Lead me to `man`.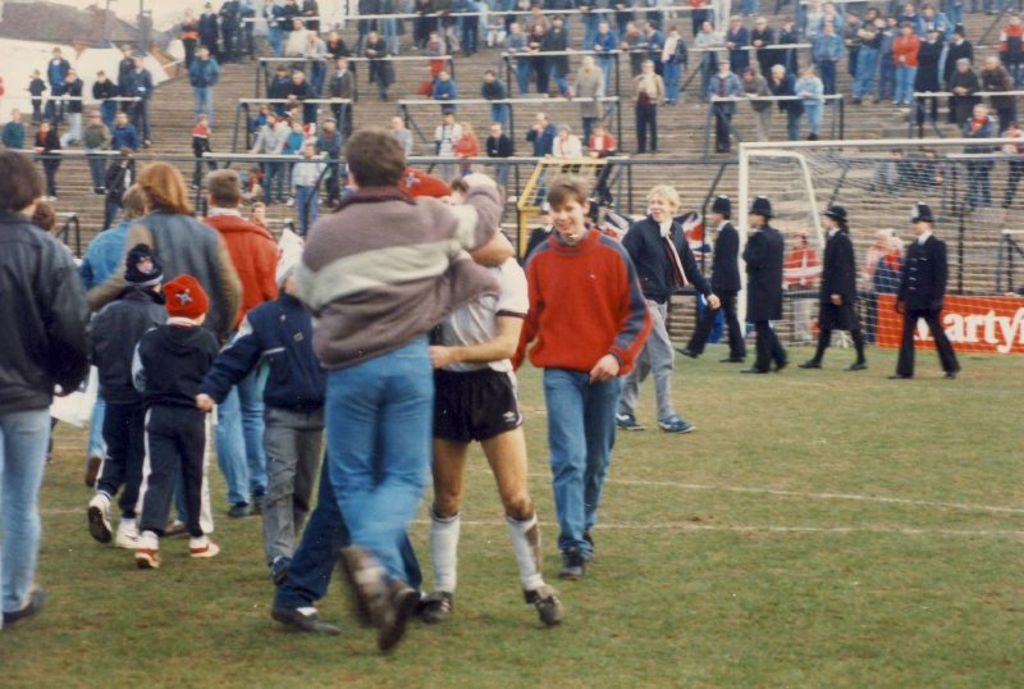
Lead to 328:56:355:123.
